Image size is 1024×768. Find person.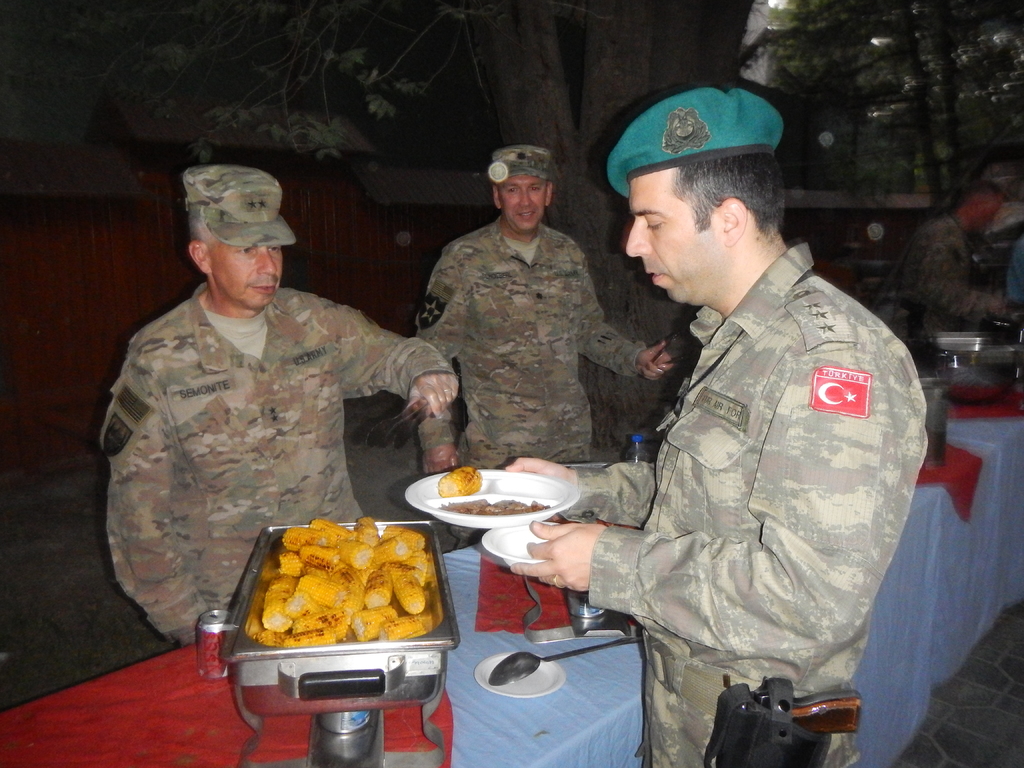
x1=509 y1=85 x2=928 y2=767.
